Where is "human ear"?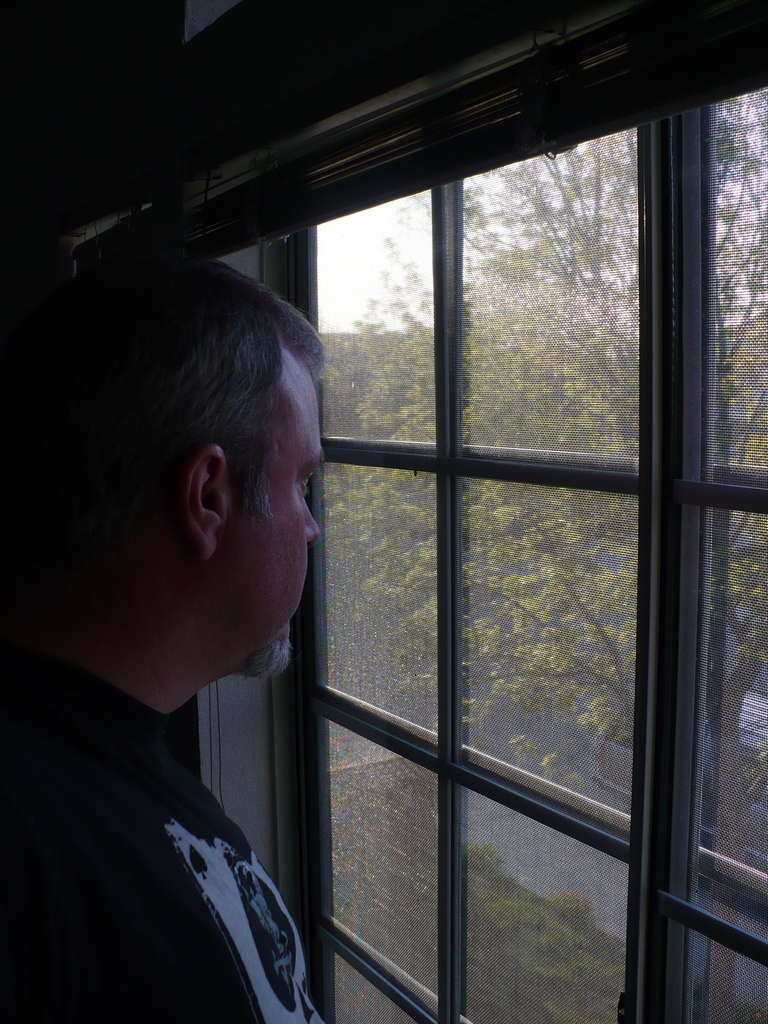
bbox=(183, 440, 230, 561).
